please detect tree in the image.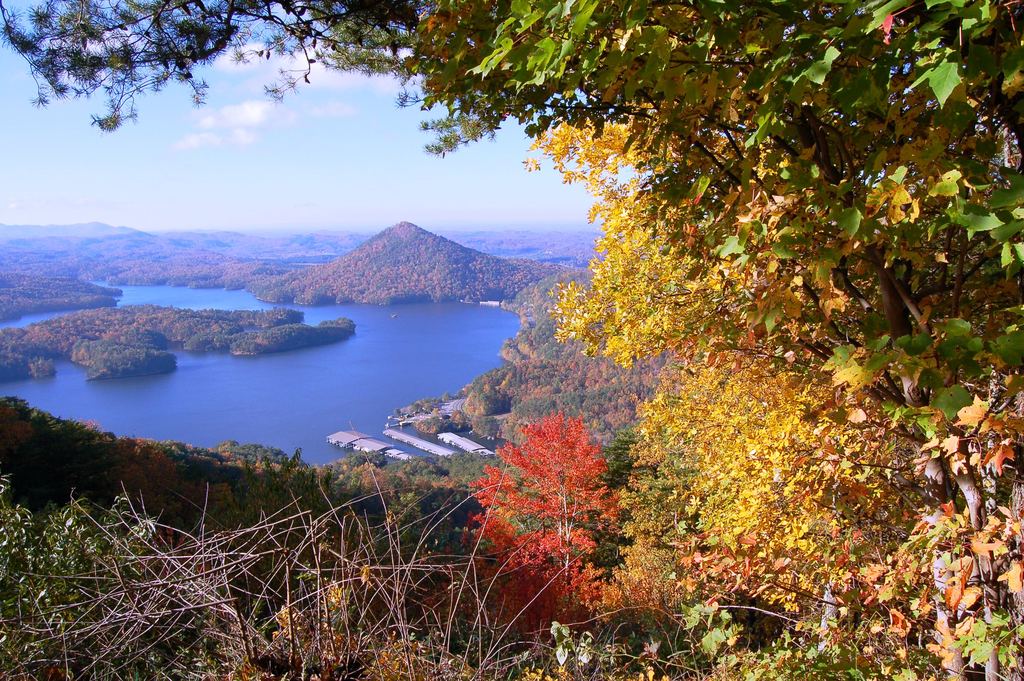
box(0, 0, 567, 162).
